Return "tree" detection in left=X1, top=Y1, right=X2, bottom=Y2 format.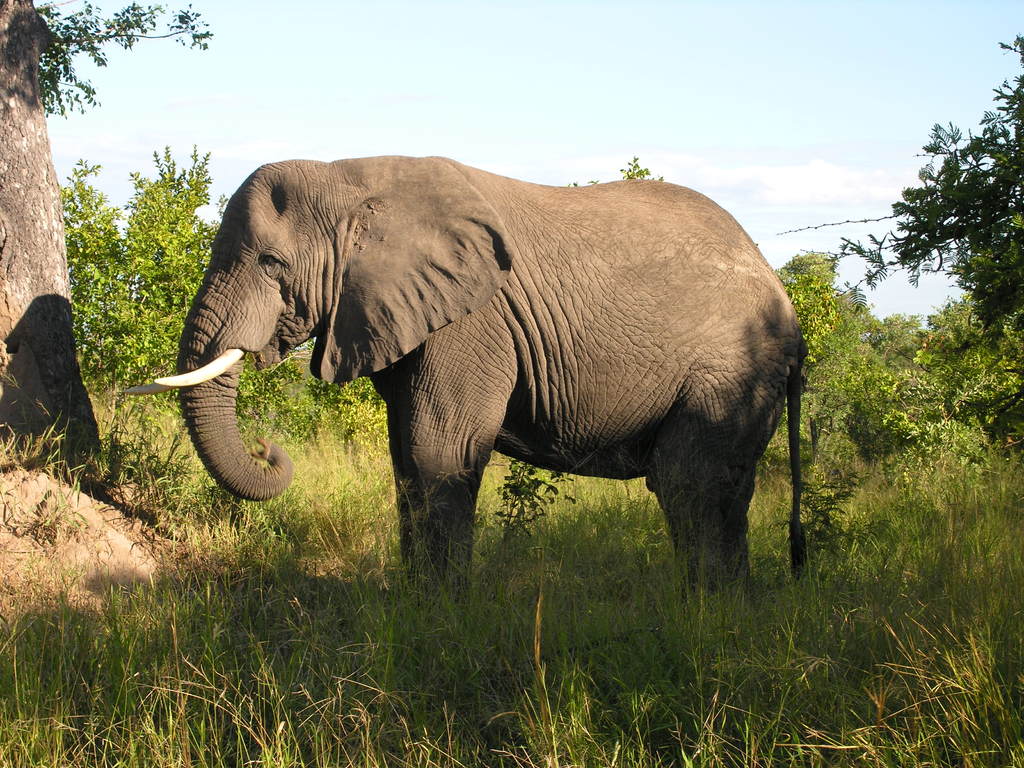
left=841, top=33, right=1023, bottom=335.
